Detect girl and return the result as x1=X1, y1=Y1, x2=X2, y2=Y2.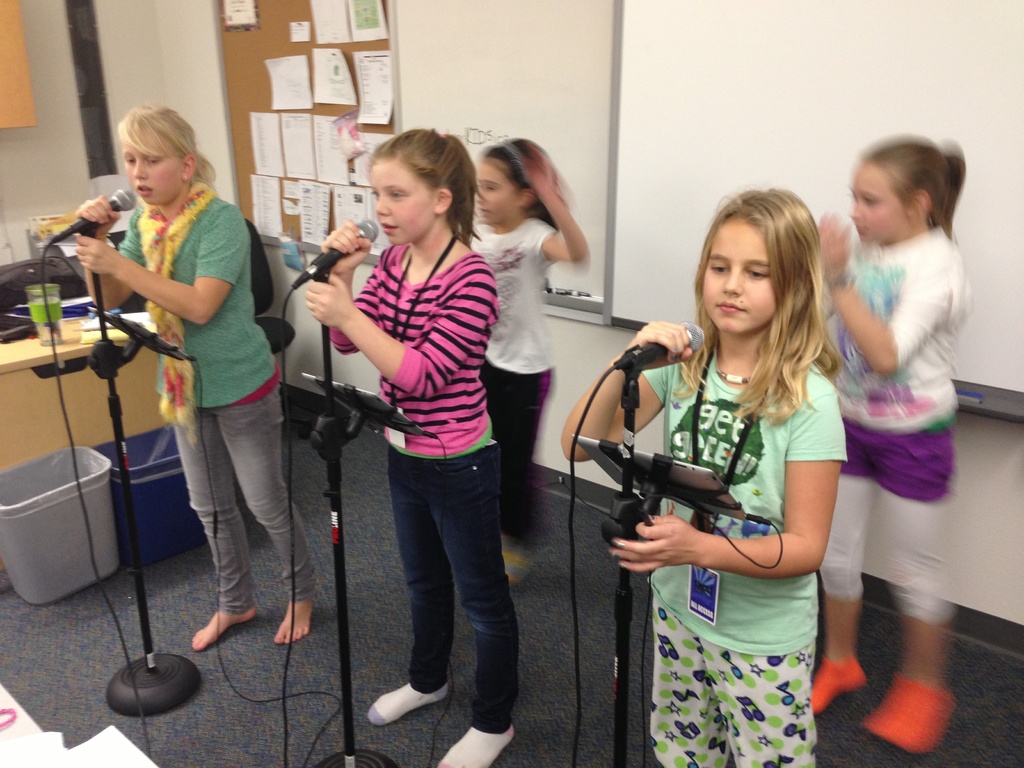
x1=470, y1=139, x2=593, y2=583.
